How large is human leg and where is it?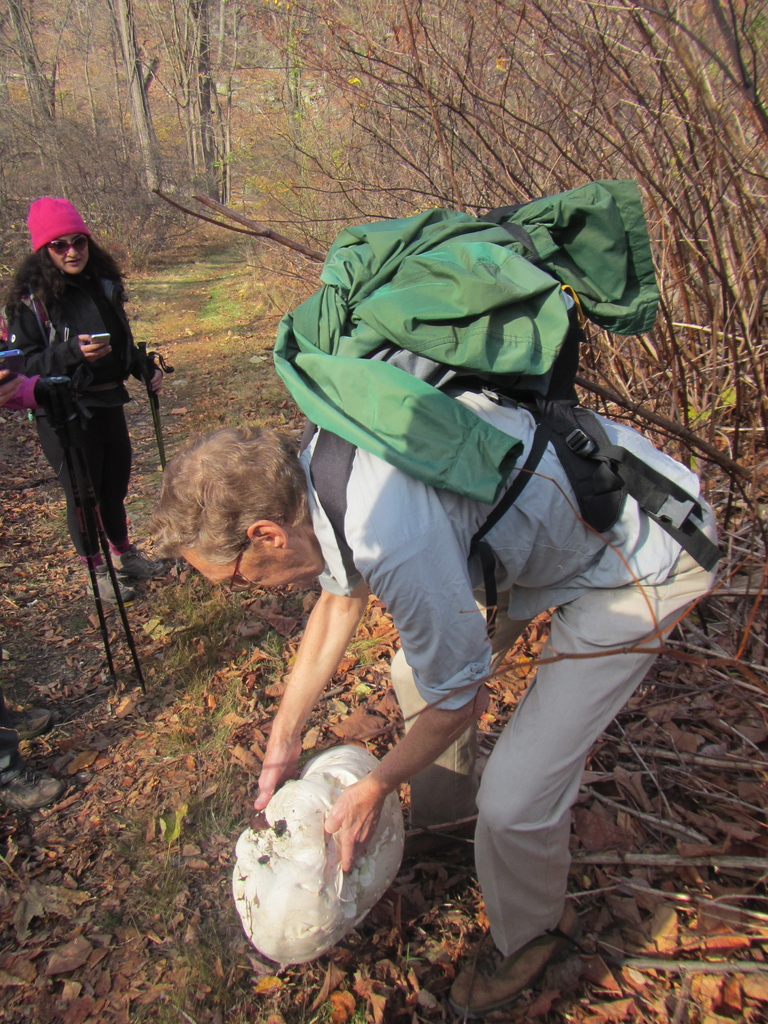
Bounding box: {"x1": 29, "y1": 409, "x2": 132, "y2": 605}.
